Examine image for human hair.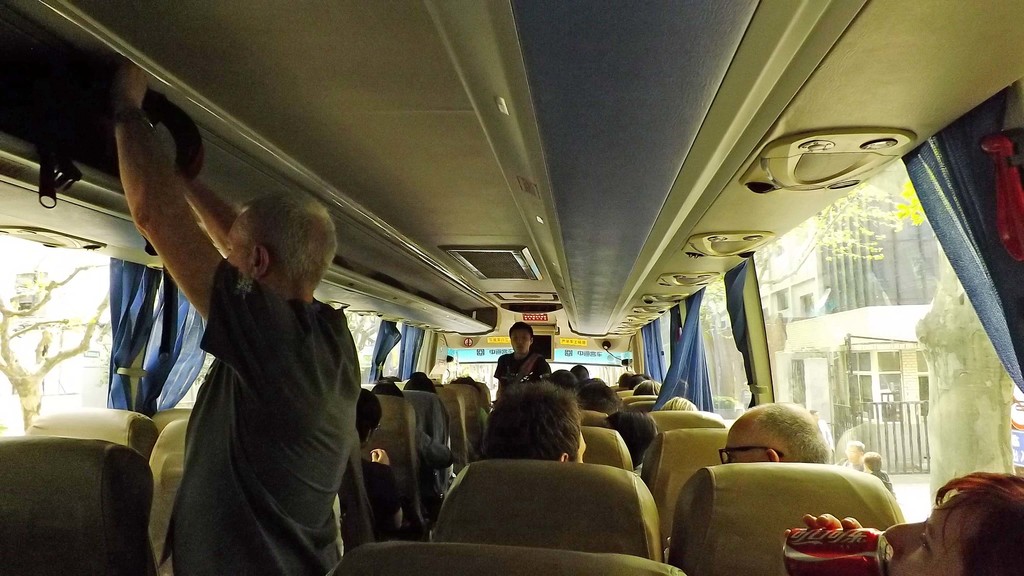
Examination result: <bbox>844, 439, 865, 454</bbox>.
